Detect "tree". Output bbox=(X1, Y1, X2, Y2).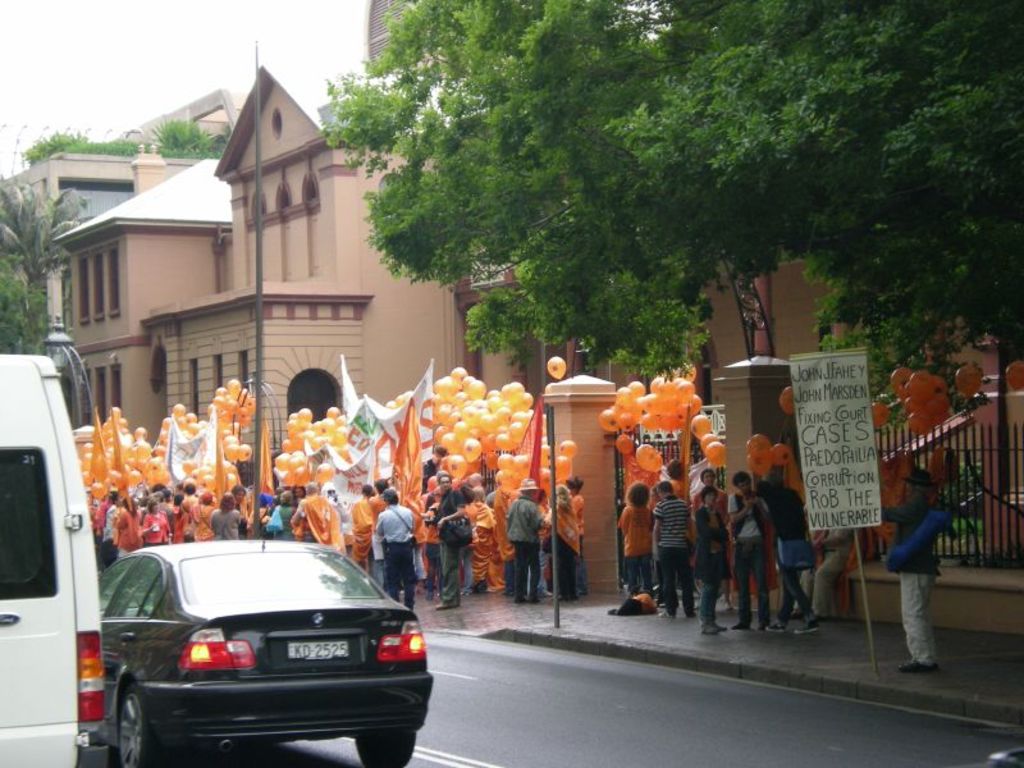
bbox=(326, 0, 1023, 495).
